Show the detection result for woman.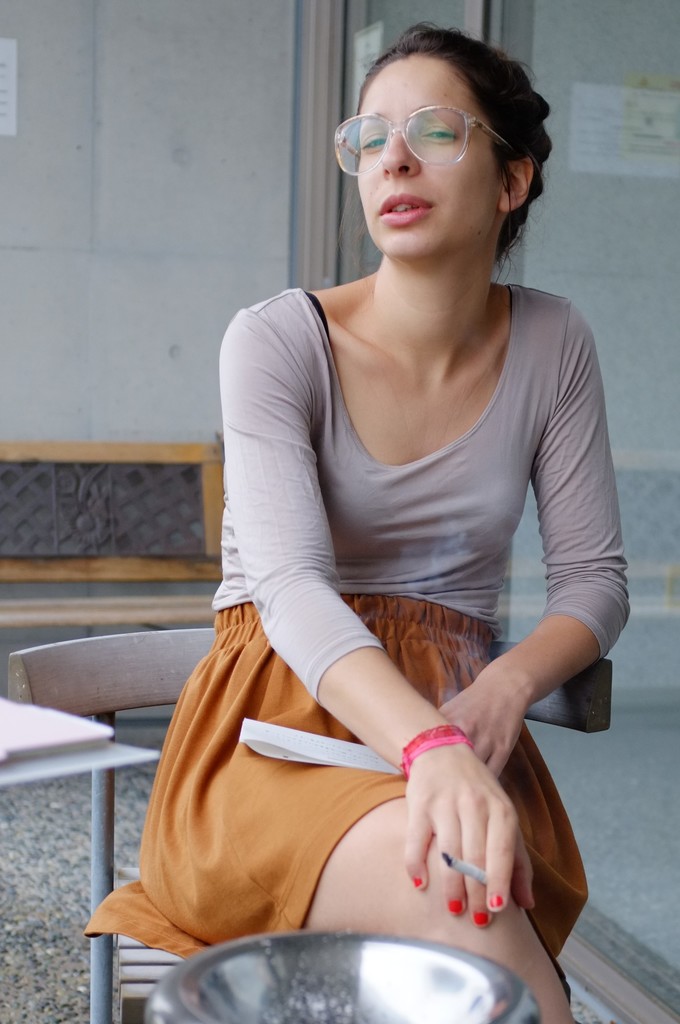
region(101, 33, 679, 959).
